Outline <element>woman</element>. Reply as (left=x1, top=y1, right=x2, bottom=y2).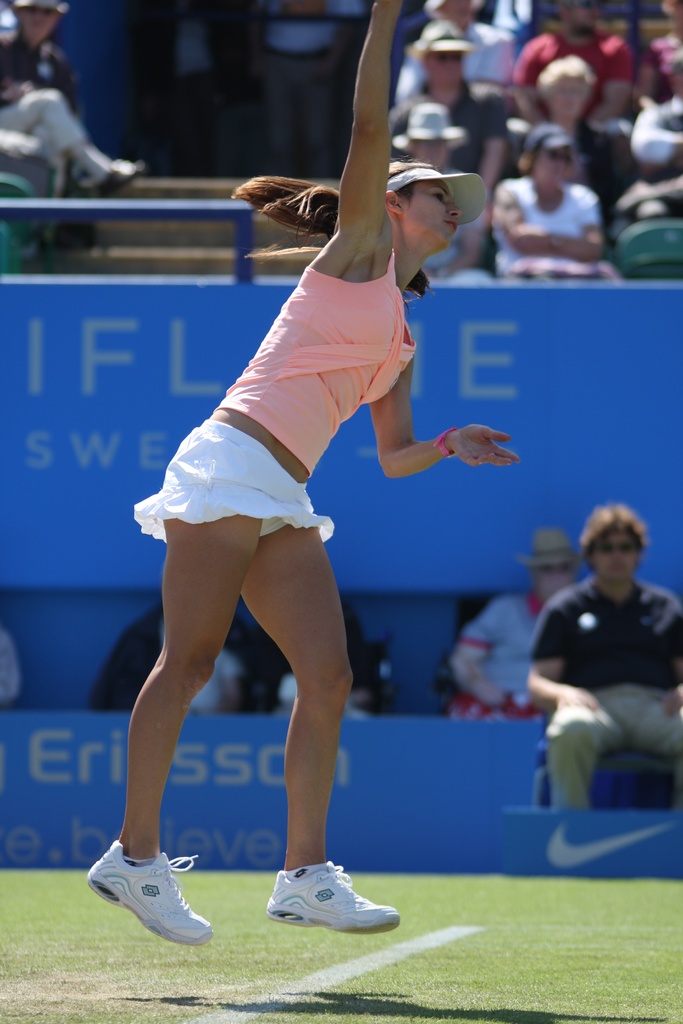
(left=514, top=55, right=637, bottom=221).
